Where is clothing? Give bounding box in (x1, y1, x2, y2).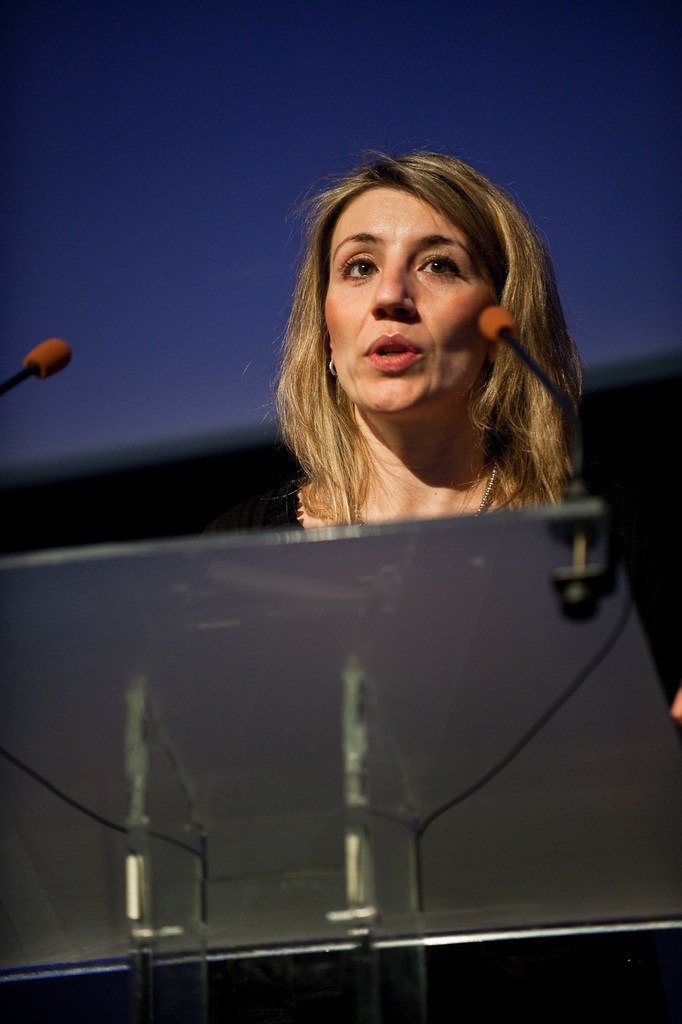
(237, 433, 579, 529).
